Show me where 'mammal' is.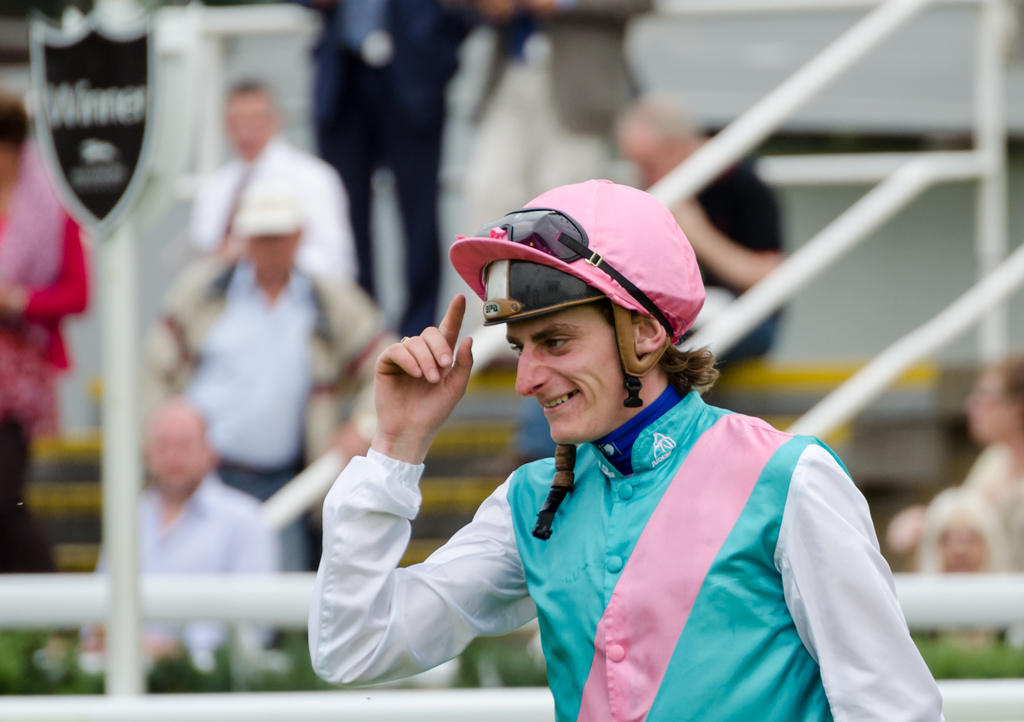
'mammal' is at [left=923, top=482, right=1017, bottom=580].
